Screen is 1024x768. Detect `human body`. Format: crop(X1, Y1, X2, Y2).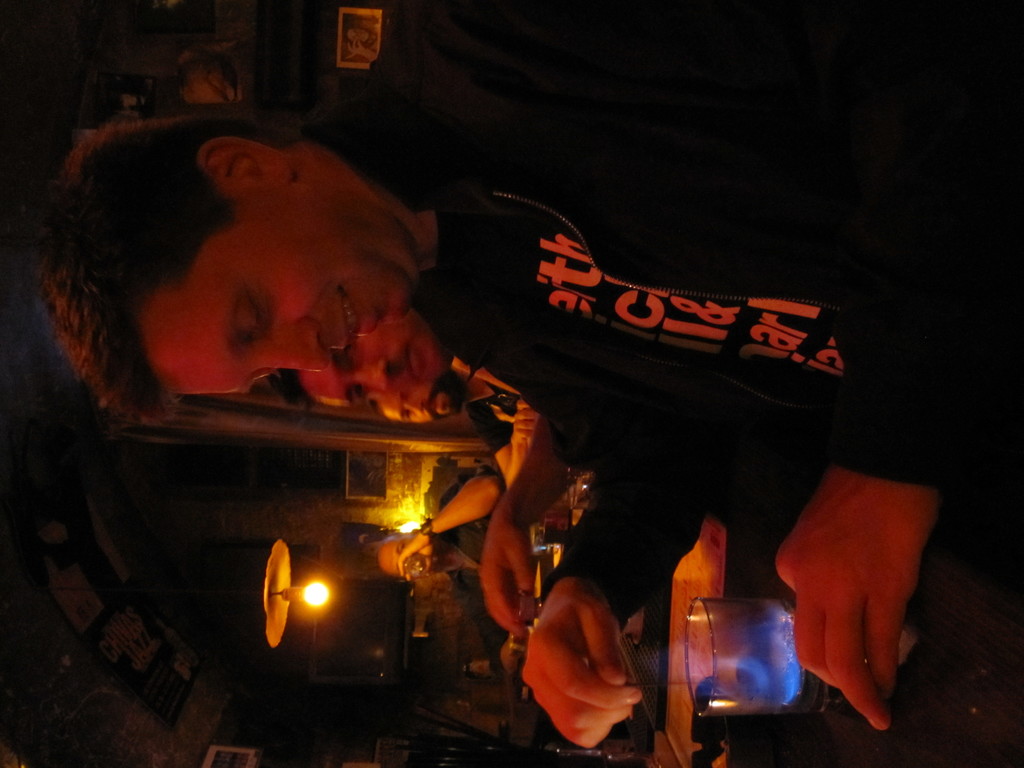
crop(138, 73, 899, 750).
